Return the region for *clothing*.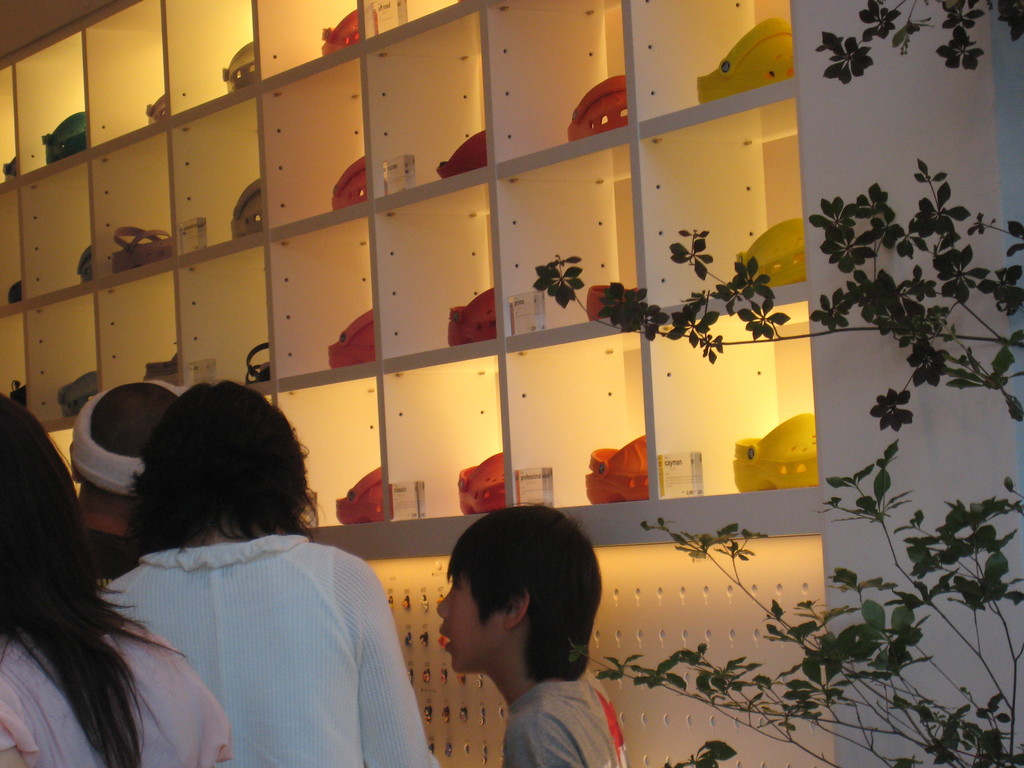
<bbox>501, 664, 630, 767</bbox>.
